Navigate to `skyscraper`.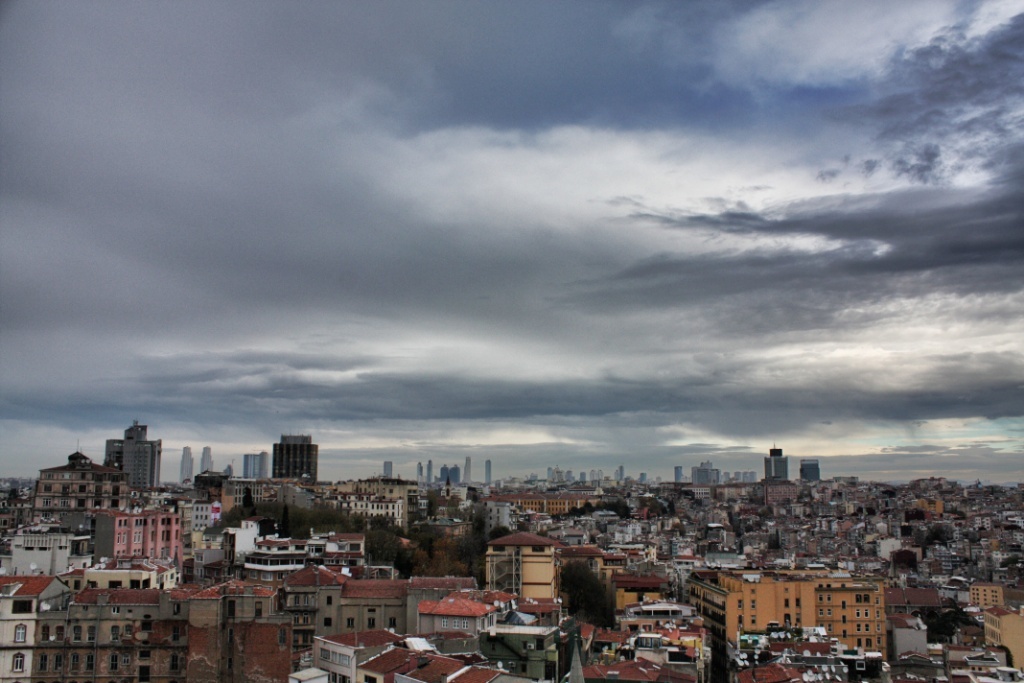
Navigation target: BBox(201, 443, 218, 475).
